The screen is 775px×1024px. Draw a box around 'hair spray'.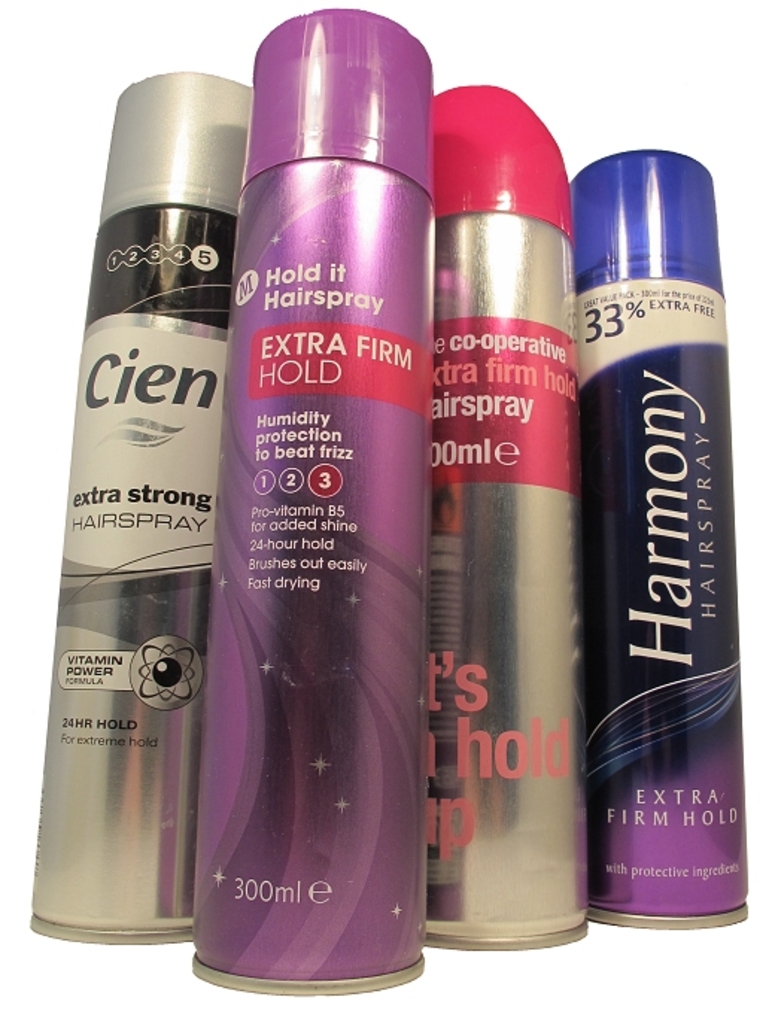
(left=569, top=146, right=753, bottom=930).
